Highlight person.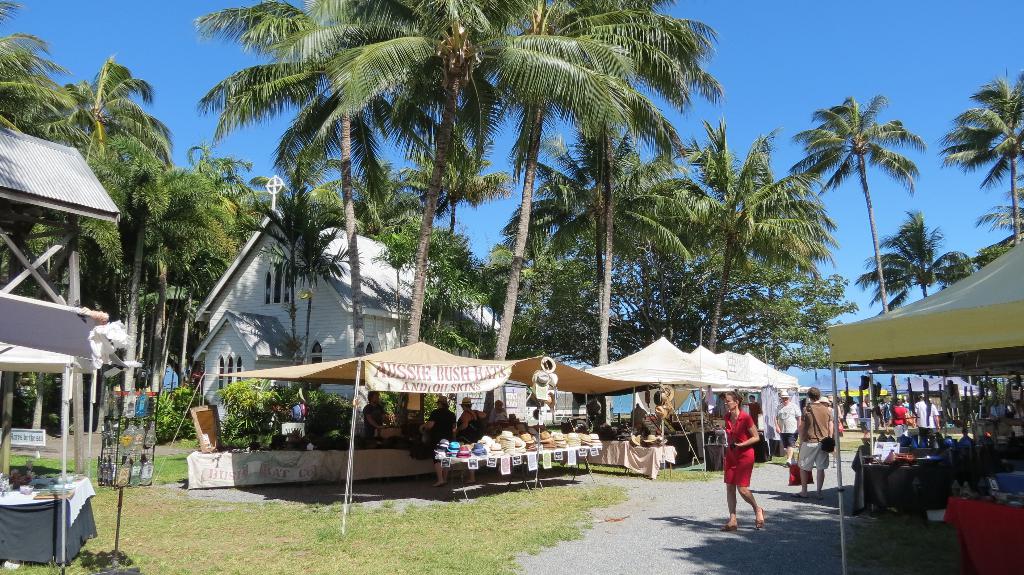
Highlighted region: [456, 394, 486, 439].
